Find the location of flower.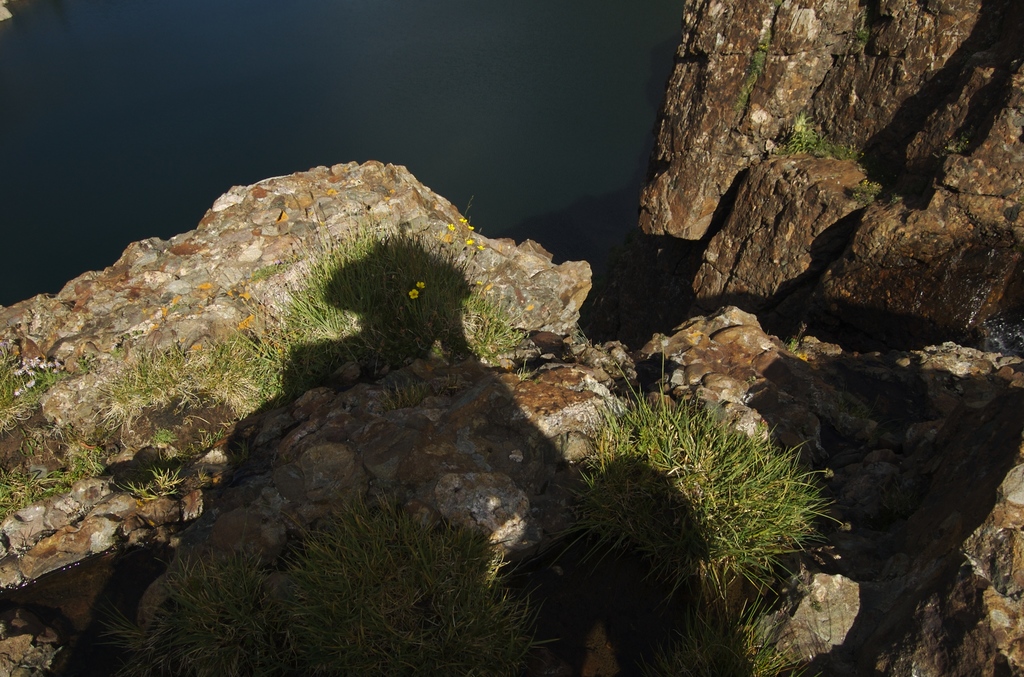
Location: 416:281:428:294.
